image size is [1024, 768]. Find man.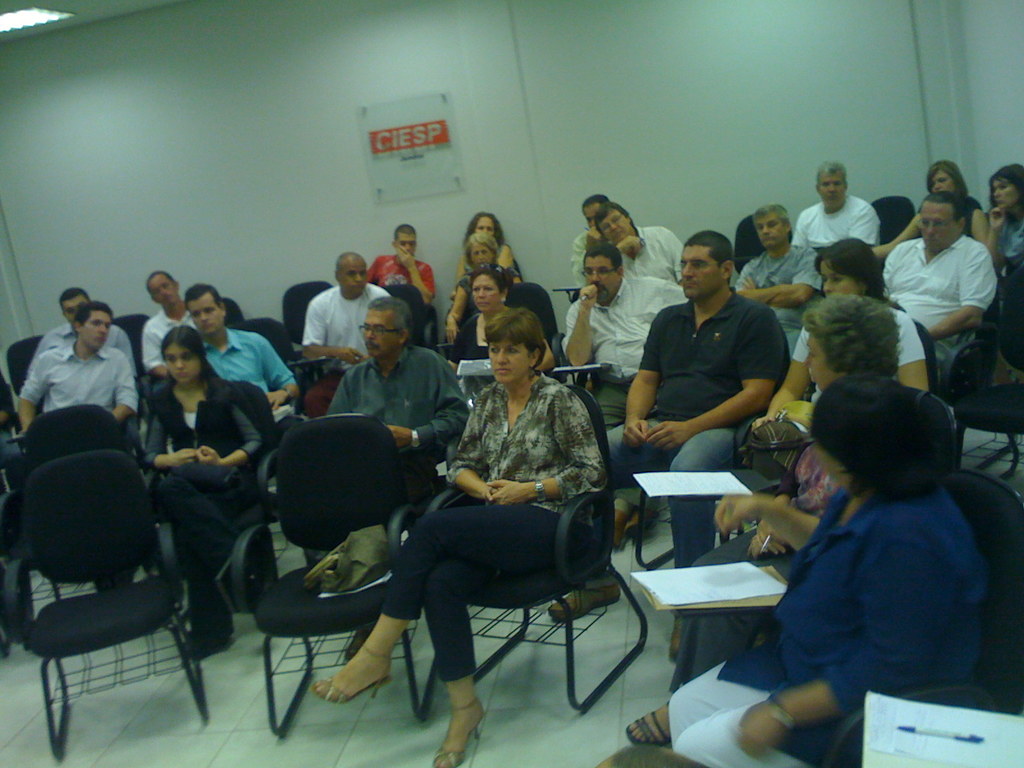
region(32, 285, 134, 380).
